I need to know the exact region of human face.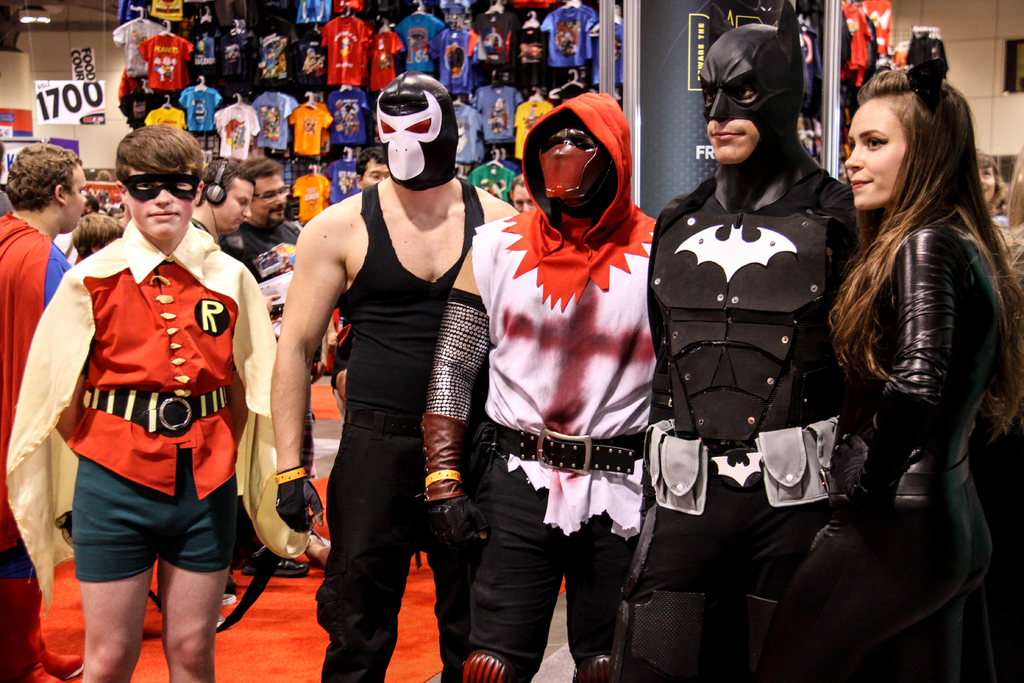
Region: [left=513, top=186, right=538, bottom=211].
